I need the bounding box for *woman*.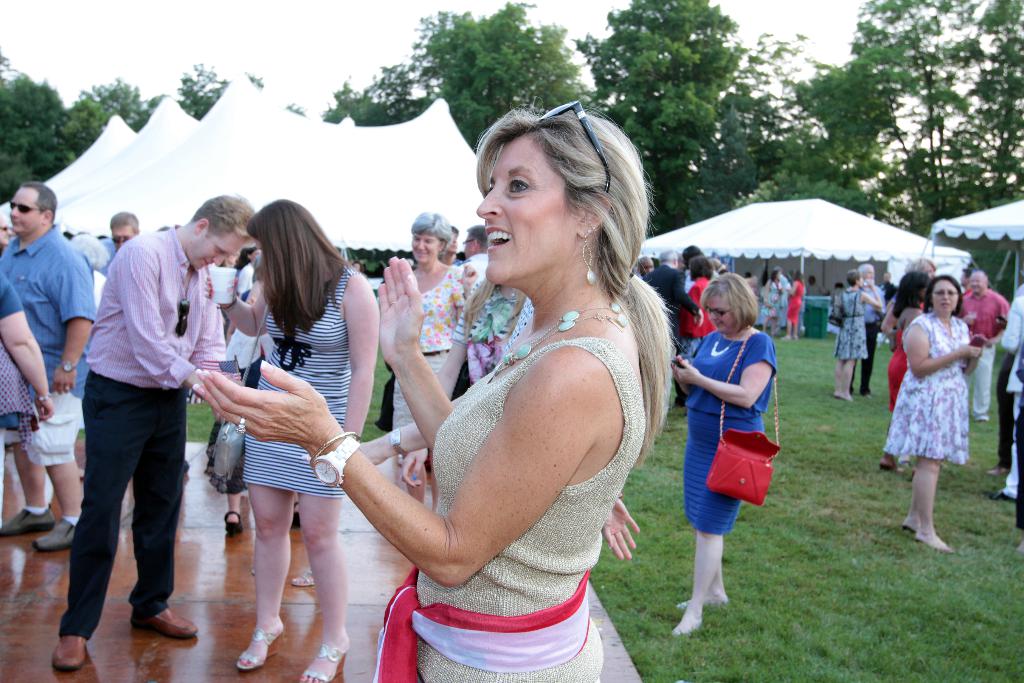
Here it is: 833, 272, 889, 402.
